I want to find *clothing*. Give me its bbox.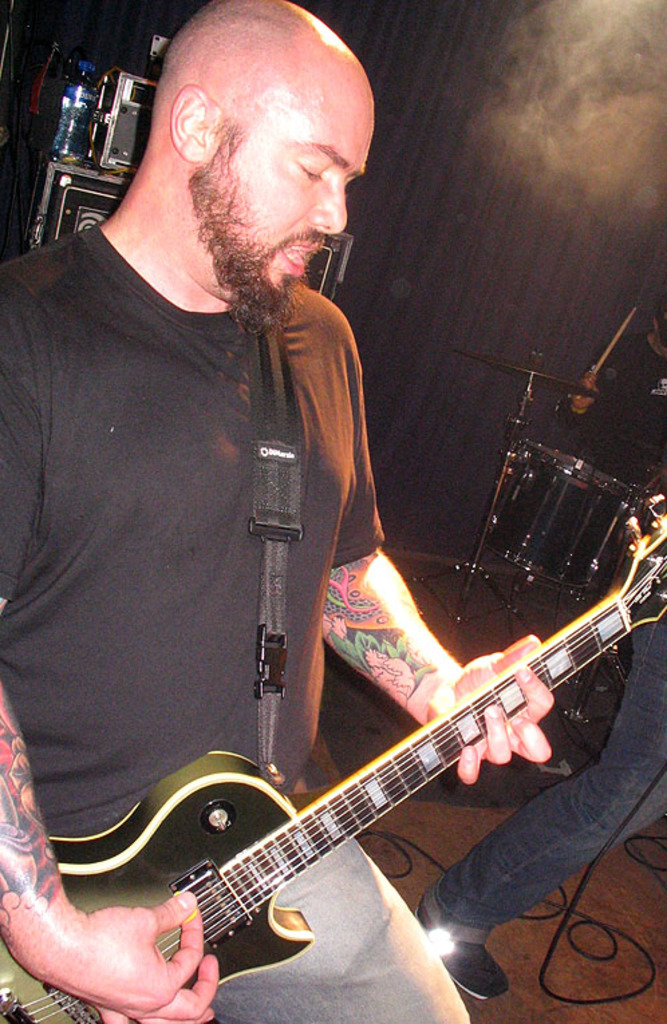
(left=16, top=72, right=466, bottom=989).
